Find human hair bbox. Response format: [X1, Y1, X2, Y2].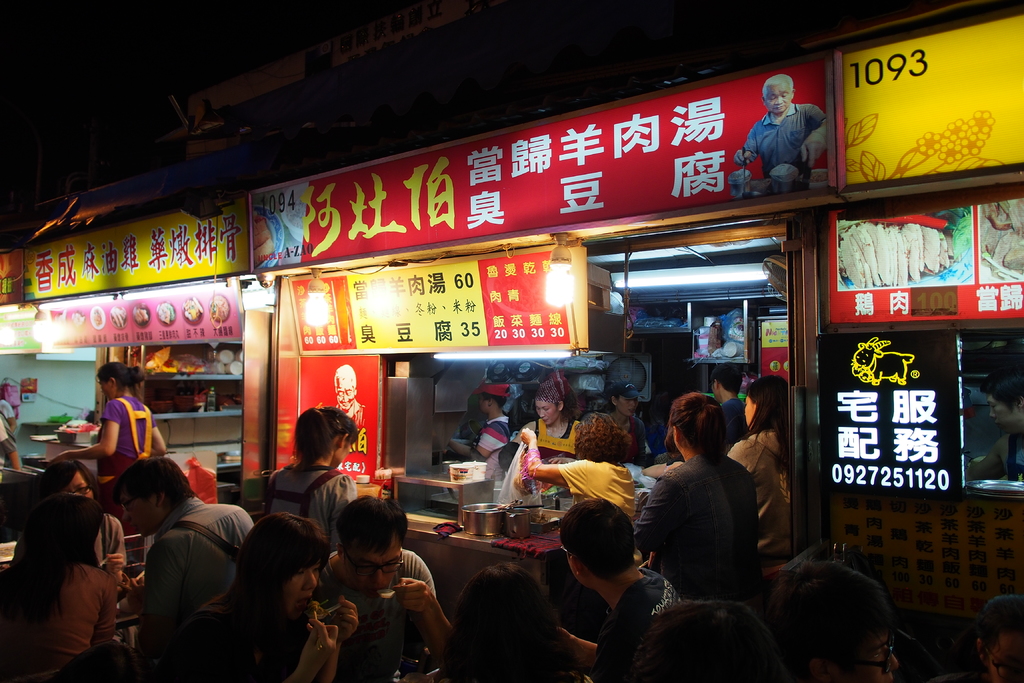
[745, 372, 796, 449].
